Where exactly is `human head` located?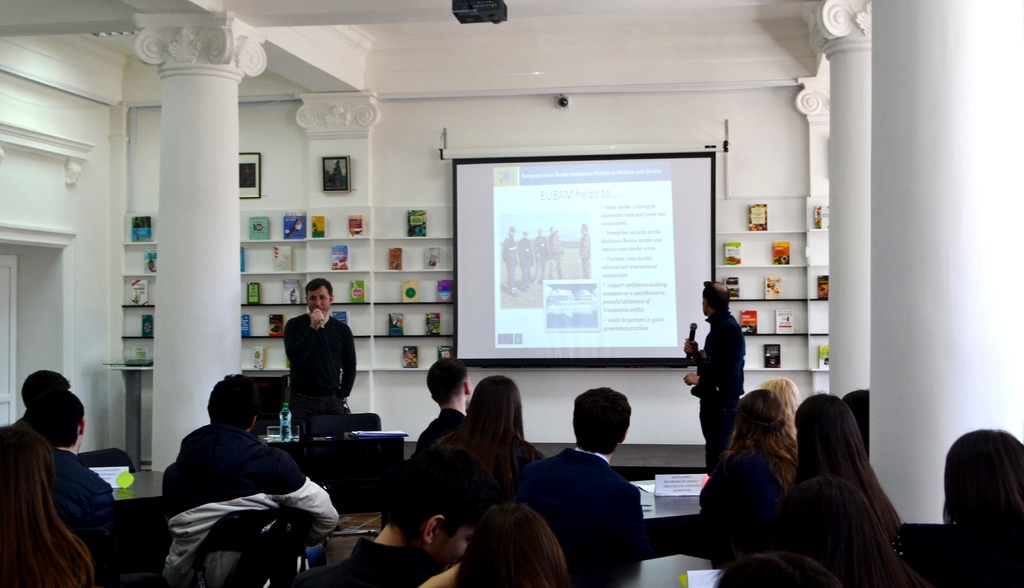
Its bounding box is bbox(21, 367, 71, 407).
